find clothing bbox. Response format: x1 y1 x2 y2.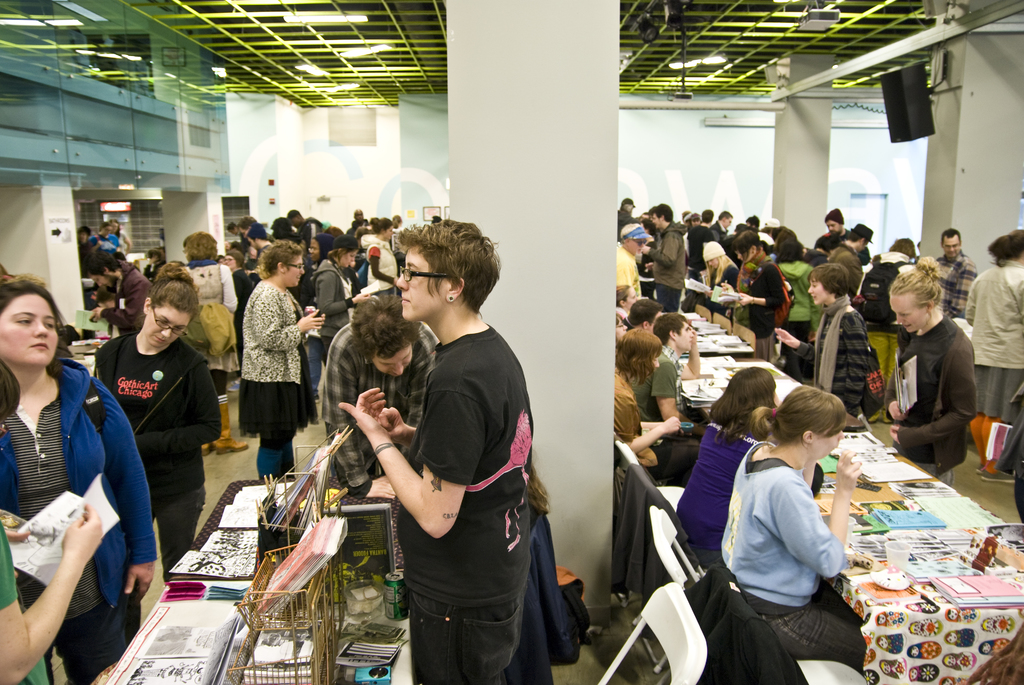
614 246 638 297.
